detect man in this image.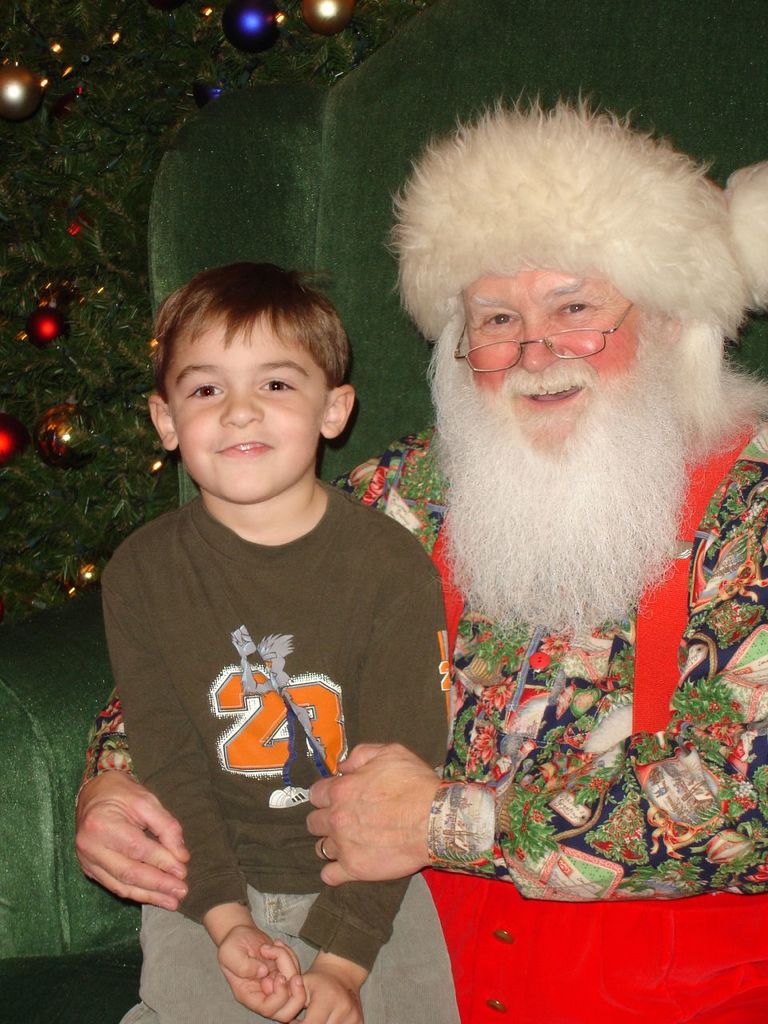
Detection: Rect(58, 116, 767, 1023).
